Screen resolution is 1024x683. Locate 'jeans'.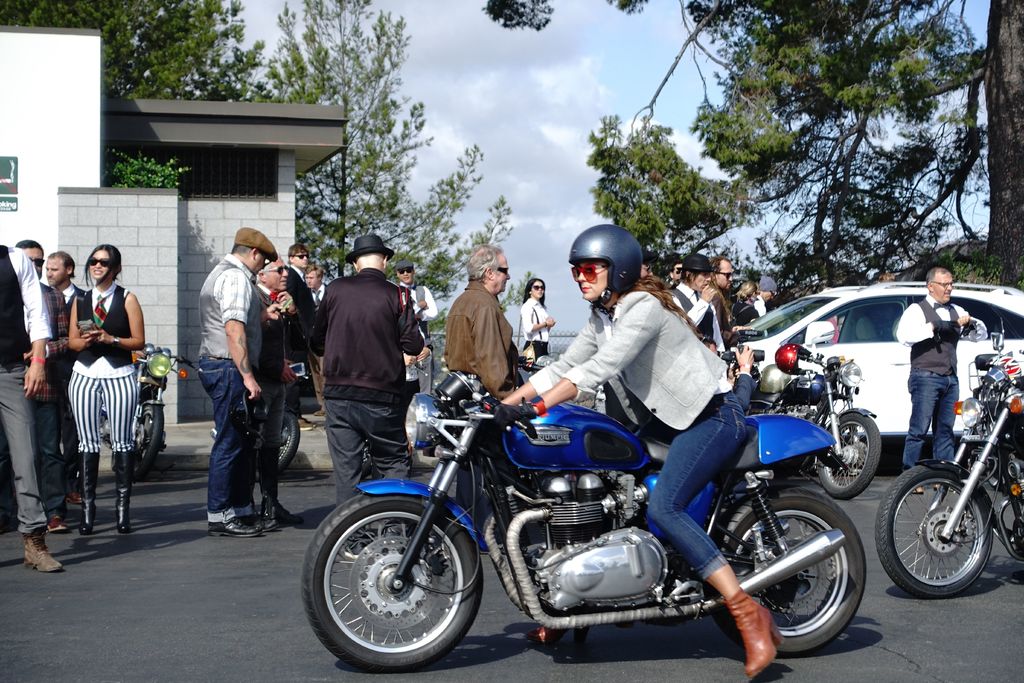
bbox=[902, 367, 961, 467].
